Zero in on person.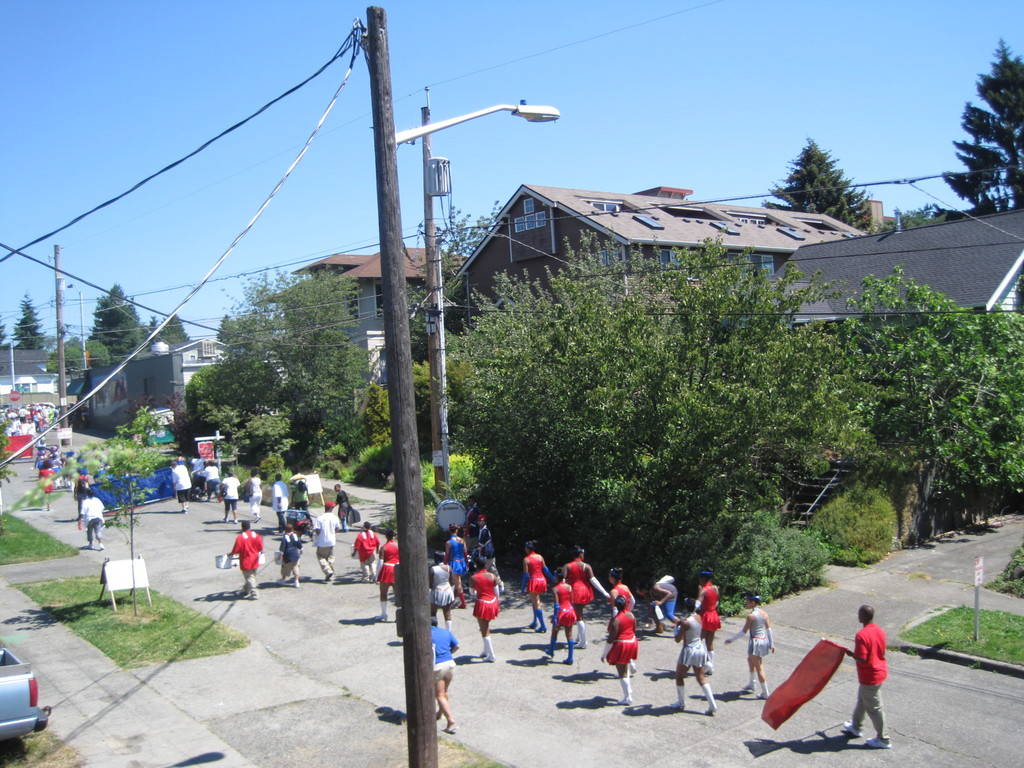
Zeroed in: [226,523,264,601].
